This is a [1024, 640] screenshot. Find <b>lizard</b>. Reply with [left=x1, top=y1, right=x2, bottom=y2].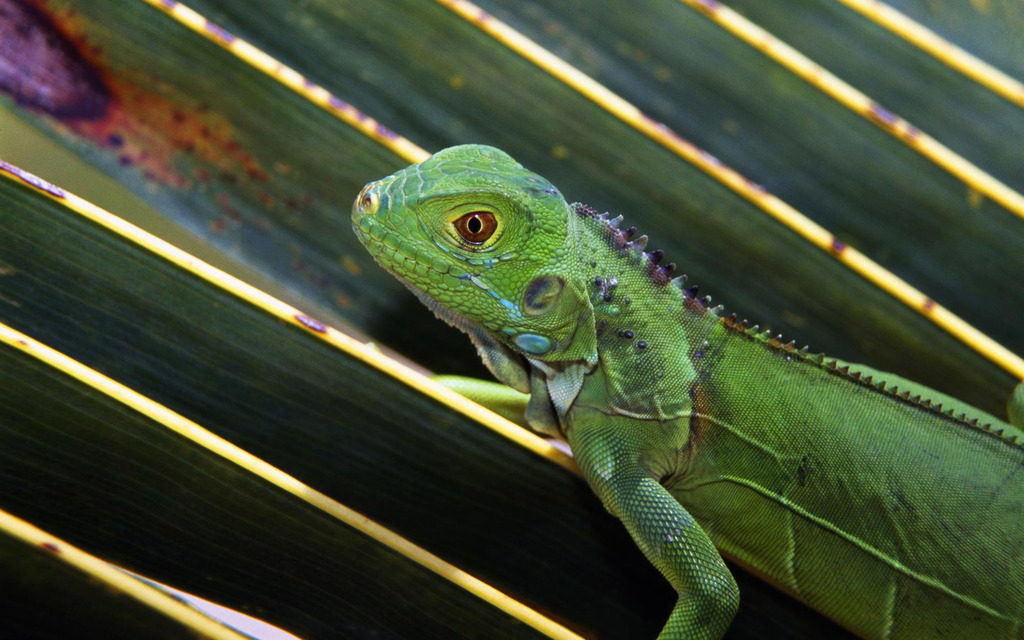
[left=343, top=146, right=1012, bottom=639].
